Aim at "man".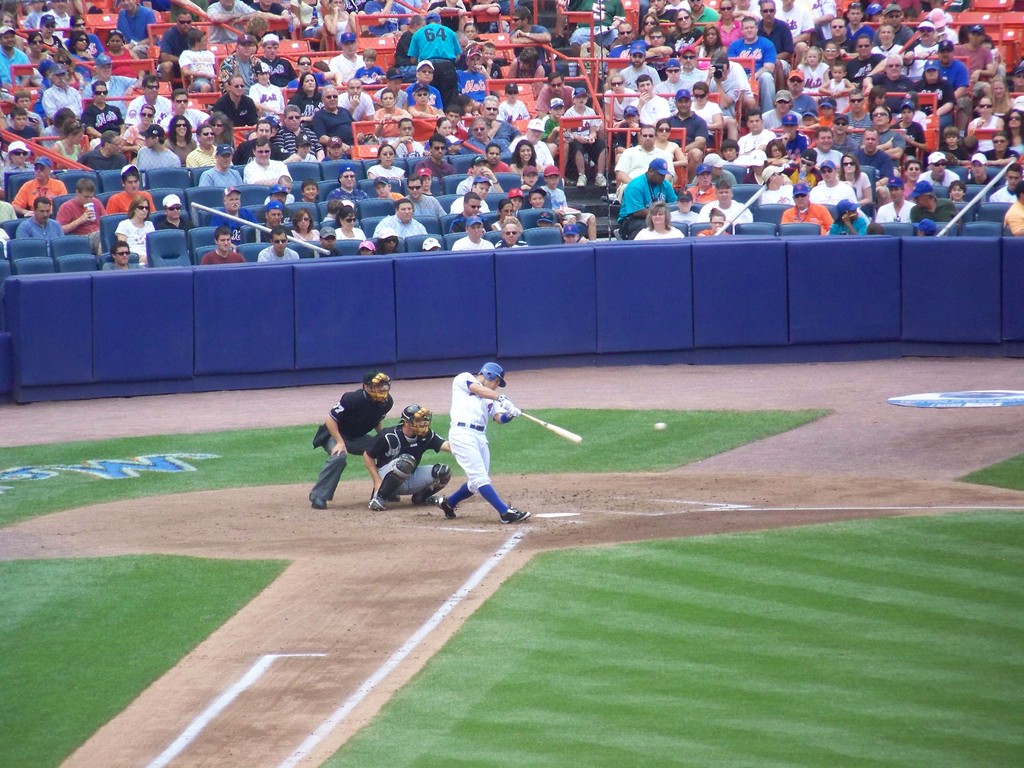
Aimed at rect(312, 88, 356, 148).
